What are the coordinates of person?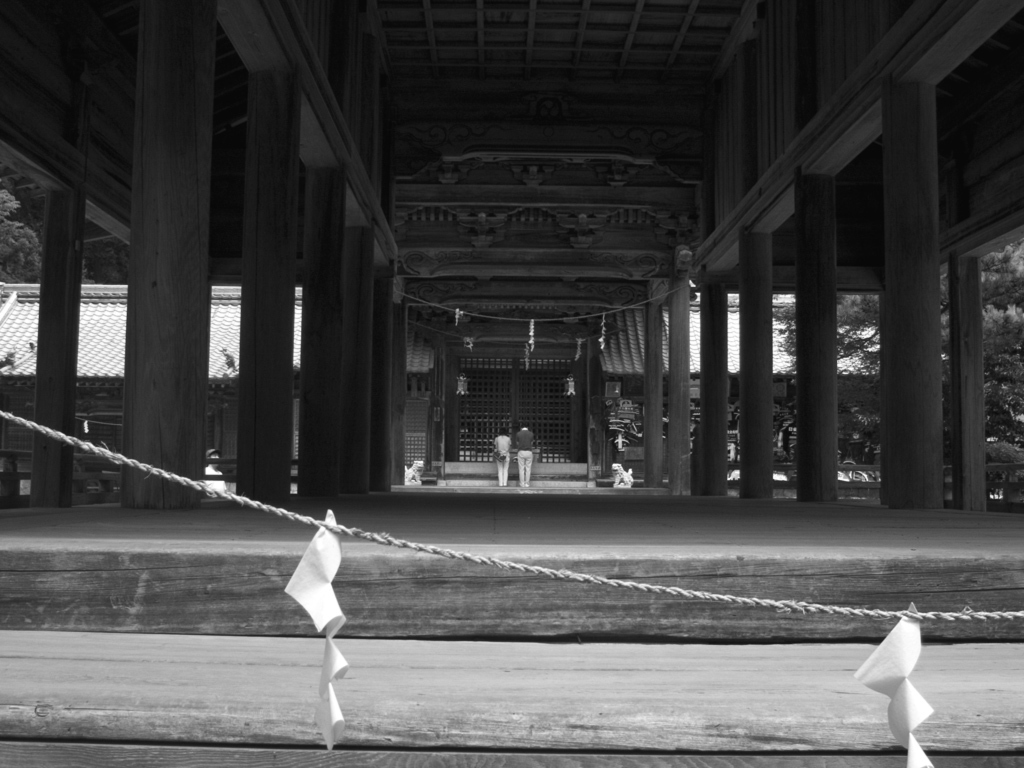
{"left": 269, "top": 488, "right": 356, "bottom": 705}.
